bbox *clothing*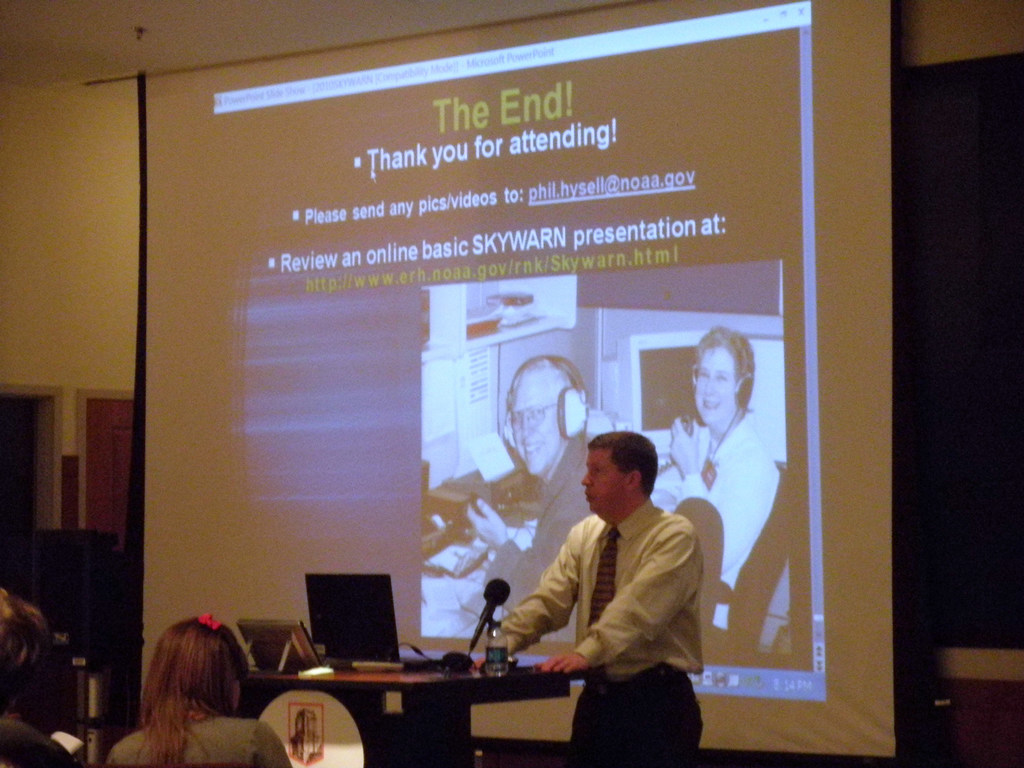
BBox(496, 501, 708, 764)
